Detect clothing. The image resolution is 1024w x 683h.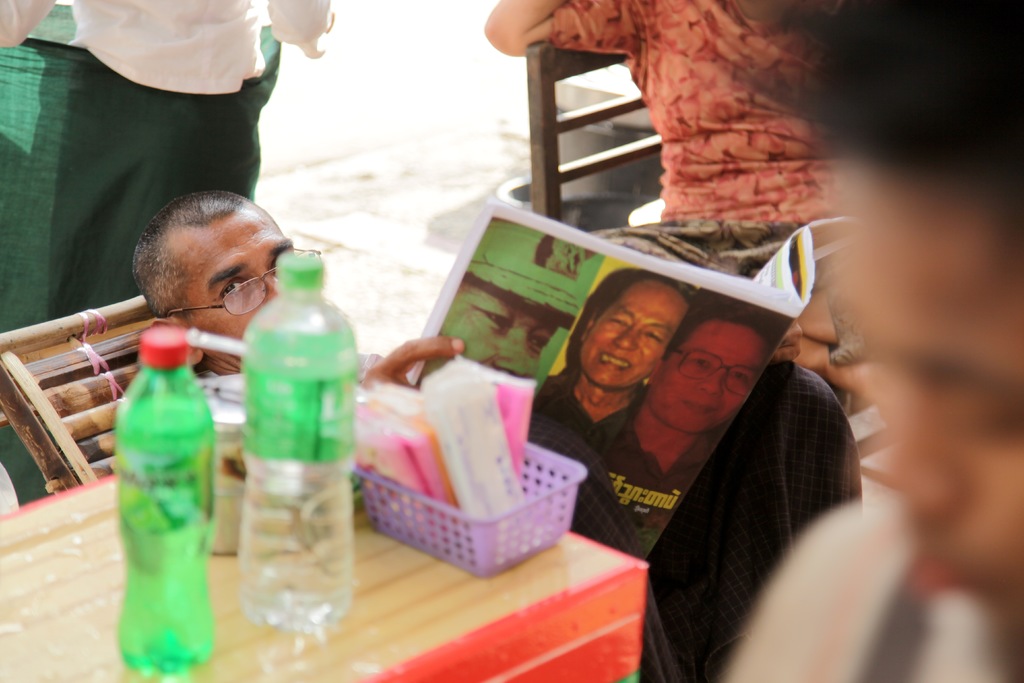
(left=635, top=356, right=880, bottom=682).
